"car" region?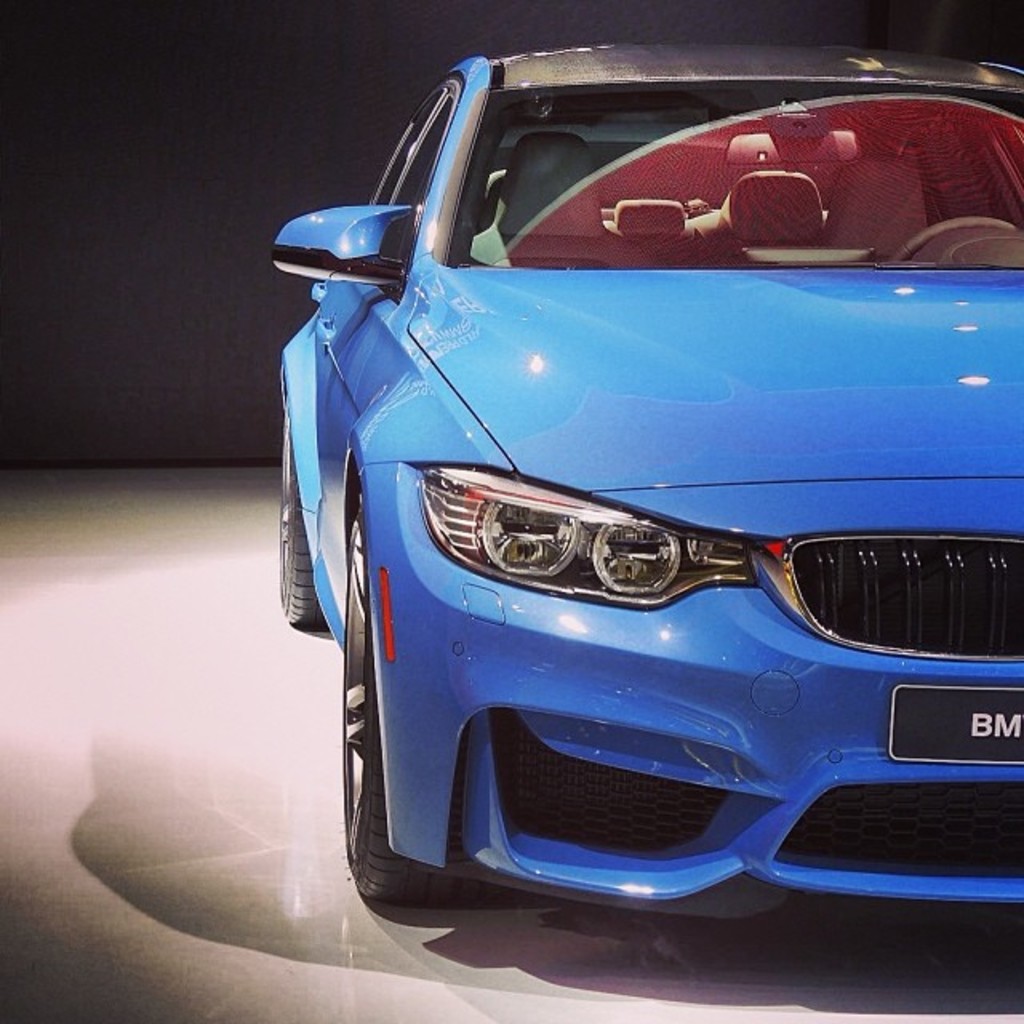
(x1=248, y1=45, x2=1010, y2=955)
